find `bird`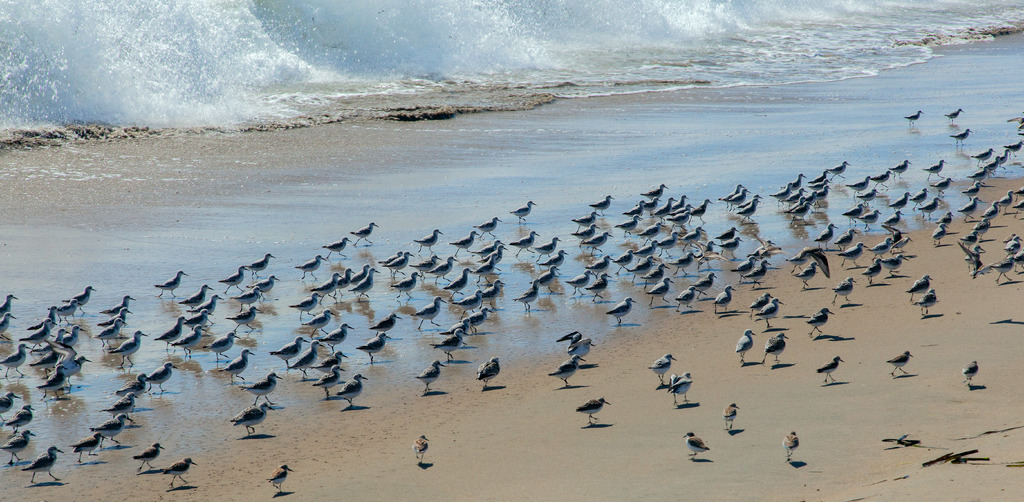
x1=1012 y1=198 x2=1023 y2=213
